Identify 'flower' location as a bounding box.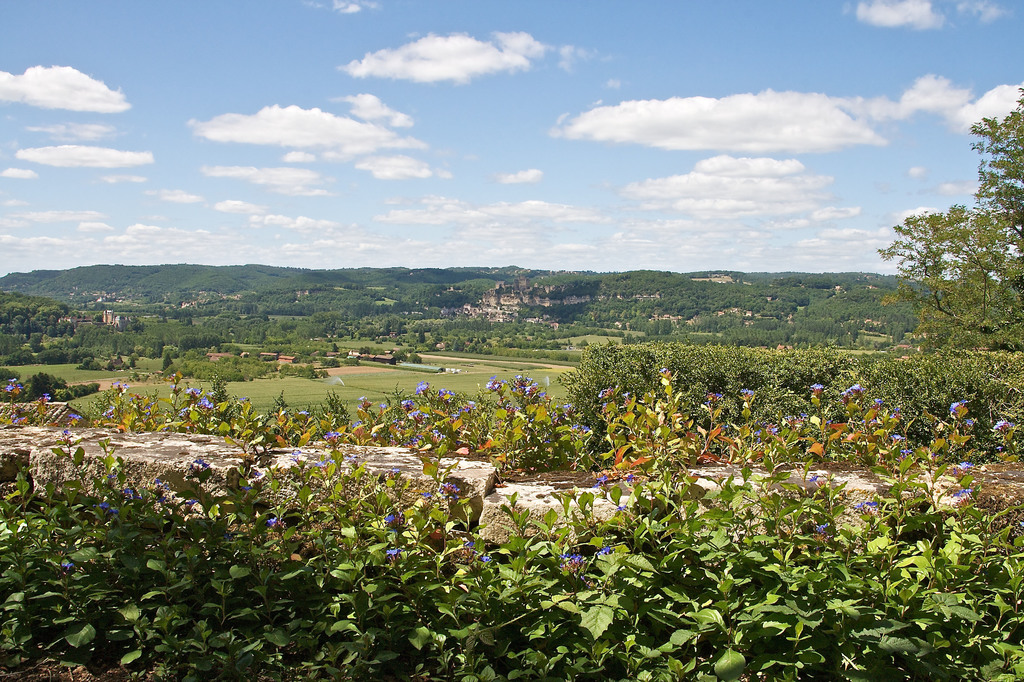
crop(479, 552, 497, 567).
